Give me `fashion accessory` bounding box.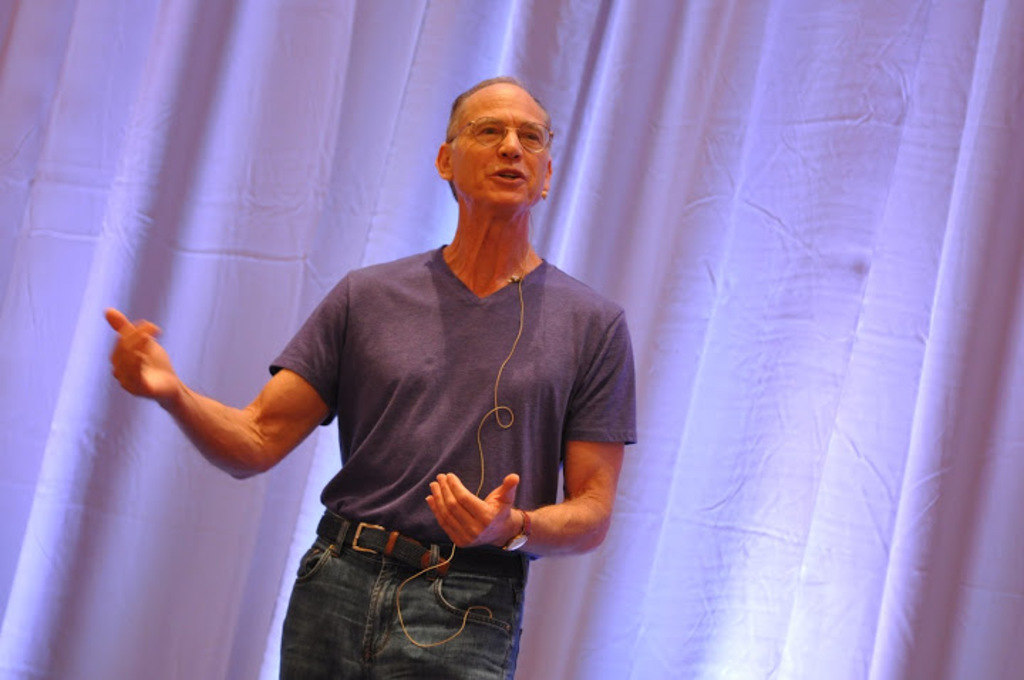
pyautogui.locateOnScreen(310, 504, 540, 586).
